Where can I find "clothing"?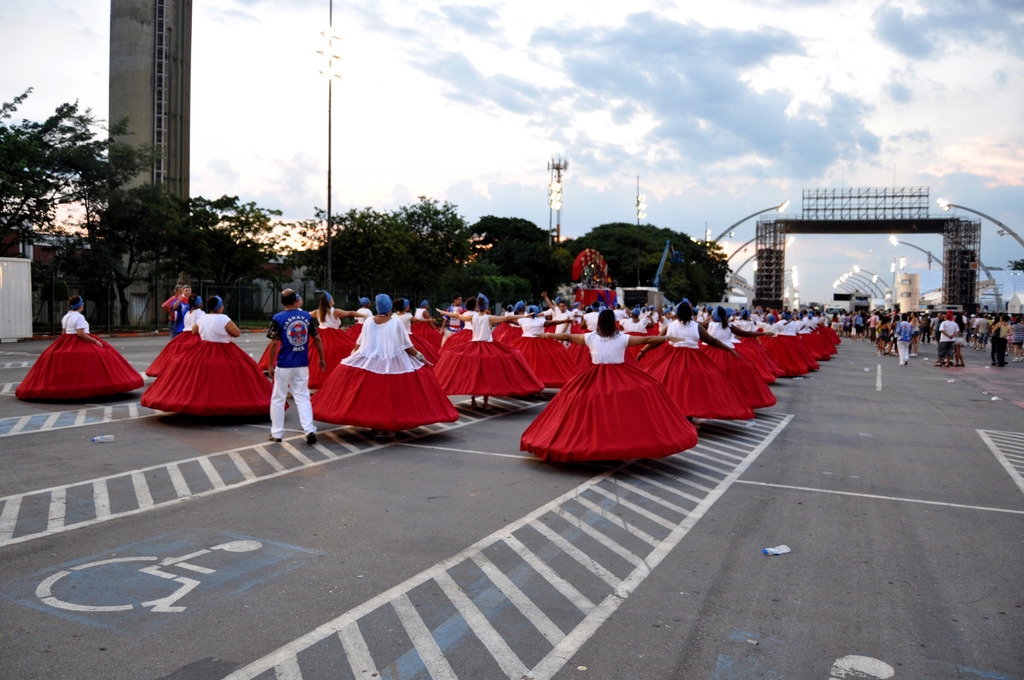
You can find it at x1=710, y1=325, x2=776, y2=411.
